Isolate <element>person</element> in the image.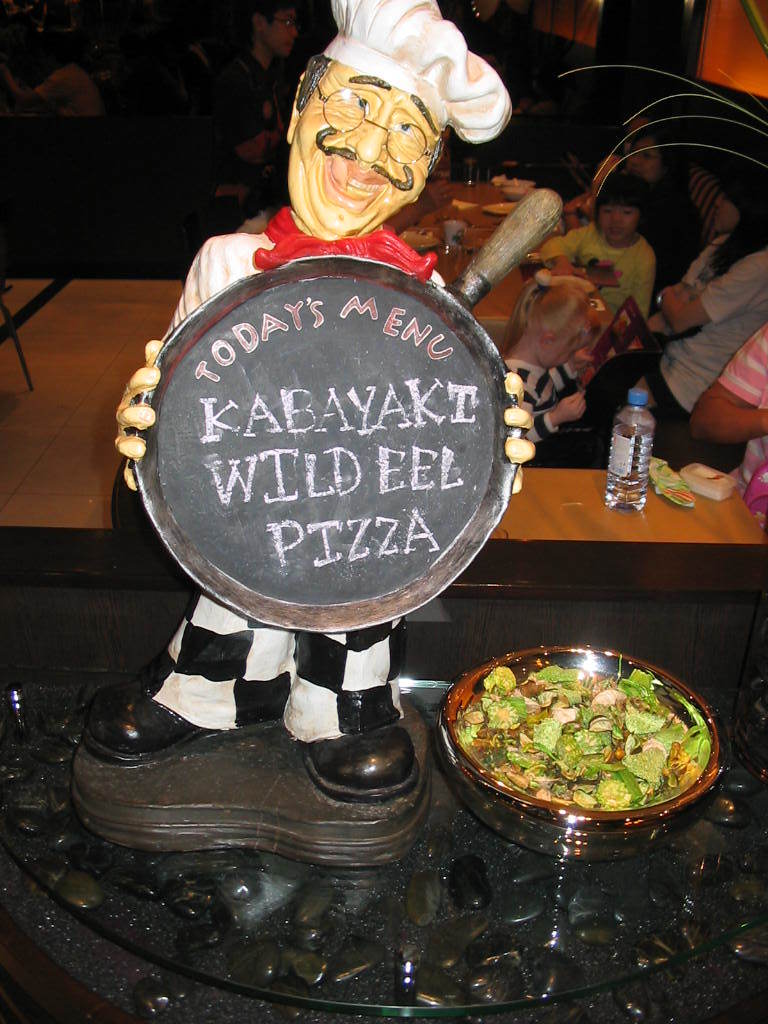
Isolated region: box=[582, 177, 767, 436].
